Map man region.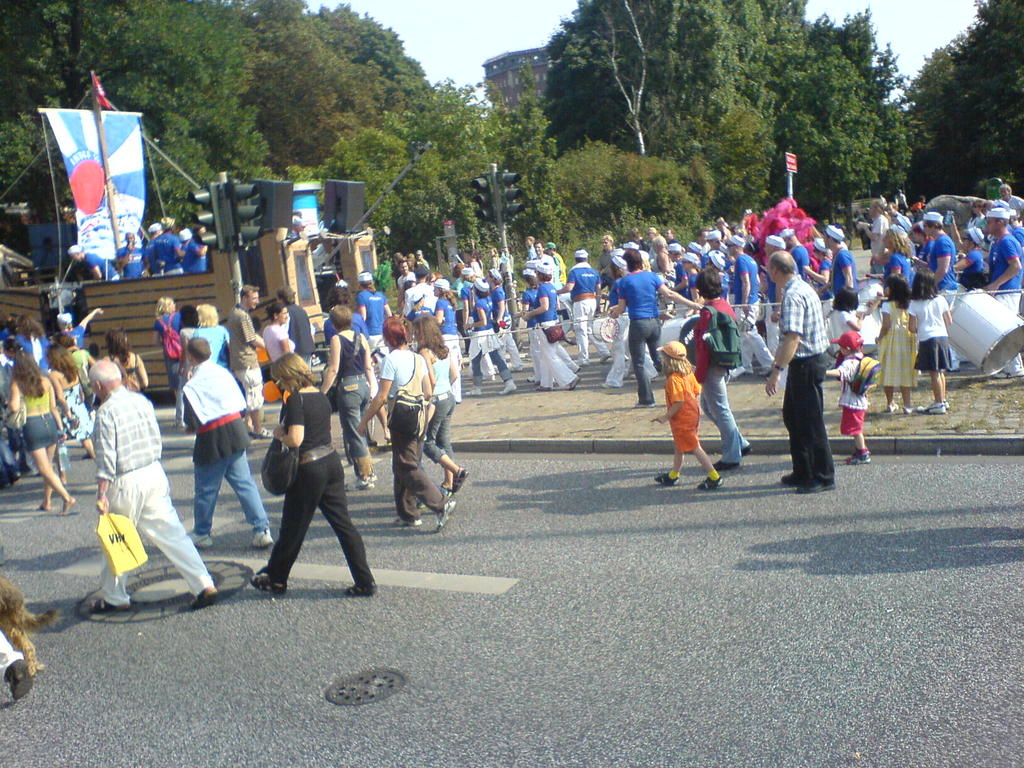
Mapped to pyautogui.locateOnScreen(598, 233, 620, 274).
